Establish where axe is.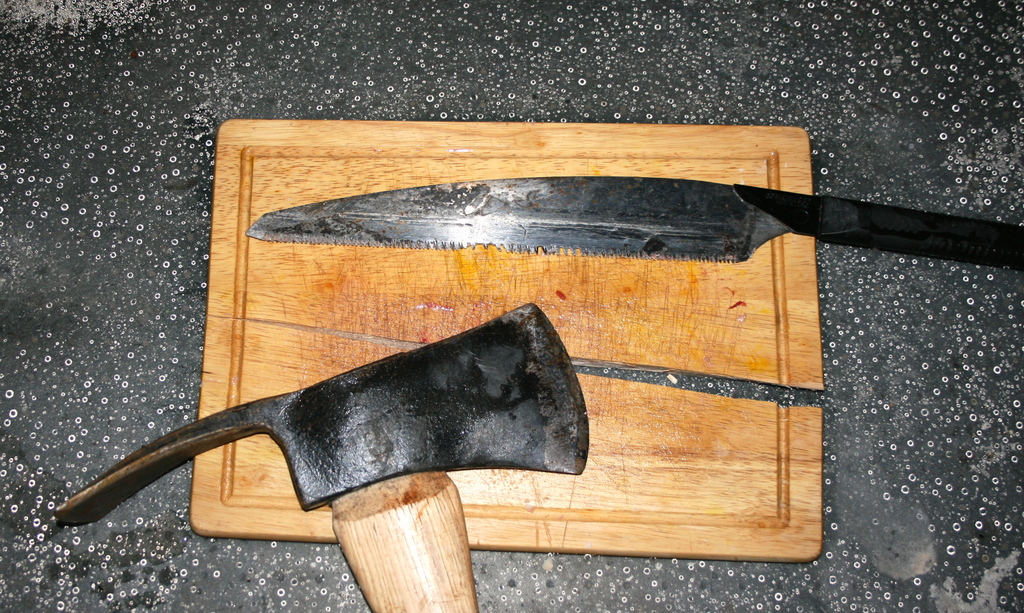
Established at rect(51, 296, 593, 612).
